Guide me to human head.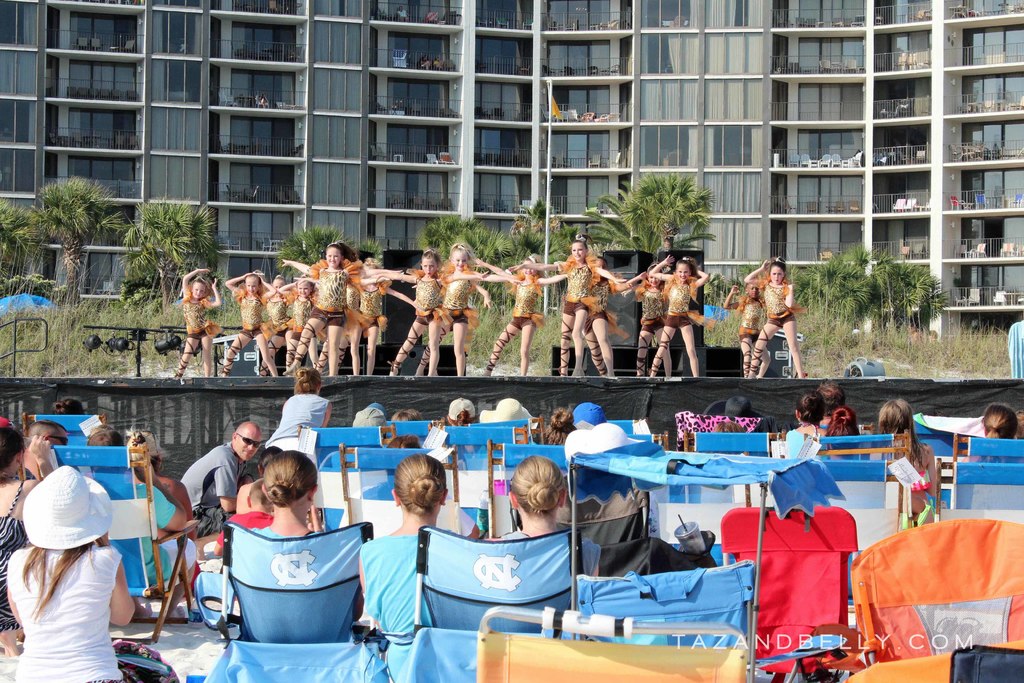
Guidance: box=[420, 250, 438, 277].
